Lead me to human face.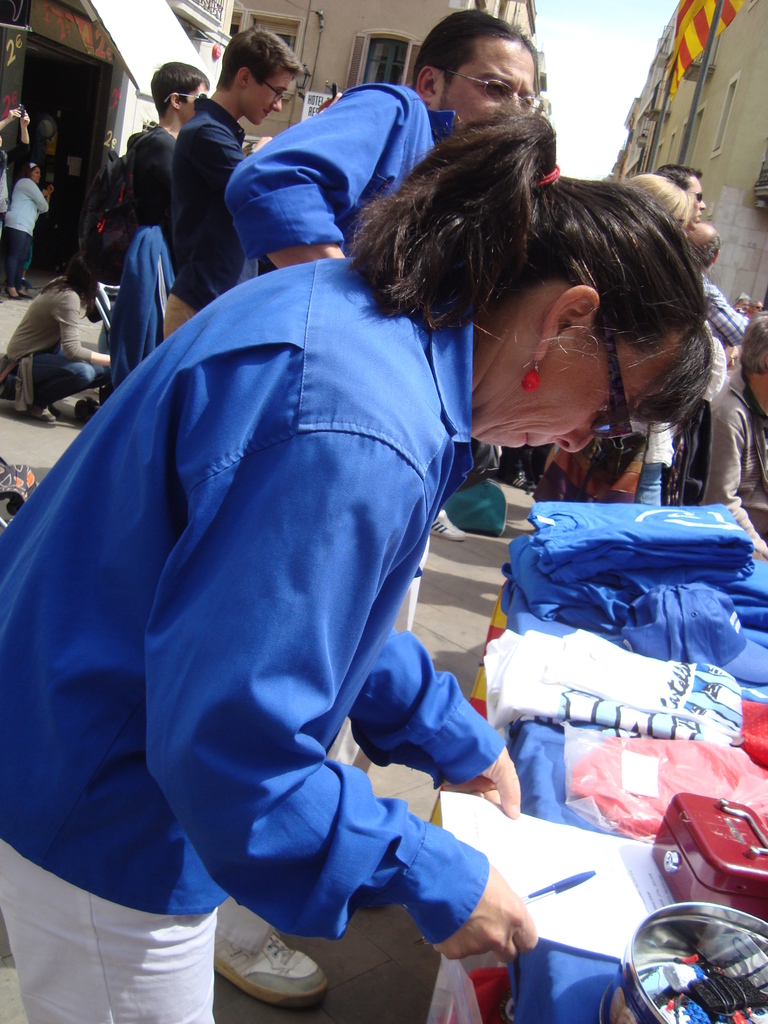
Lead to box=[433, 38, 540, 125].
